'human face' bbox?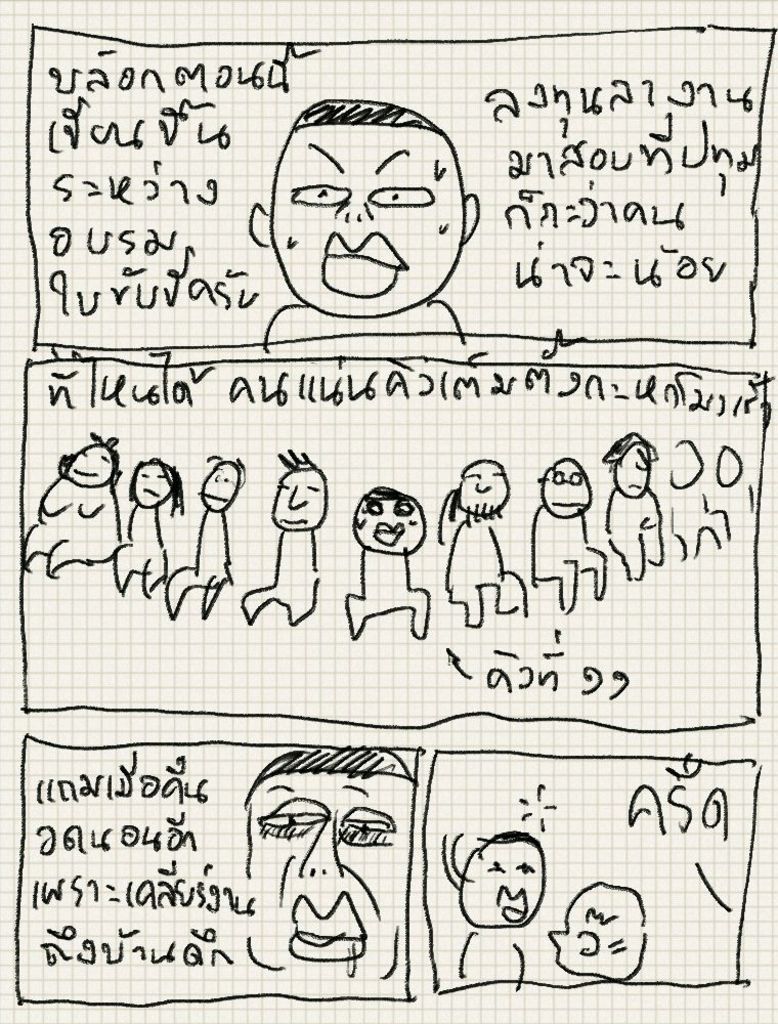
[x1=465, y1=842, x2=541, y2=930]
